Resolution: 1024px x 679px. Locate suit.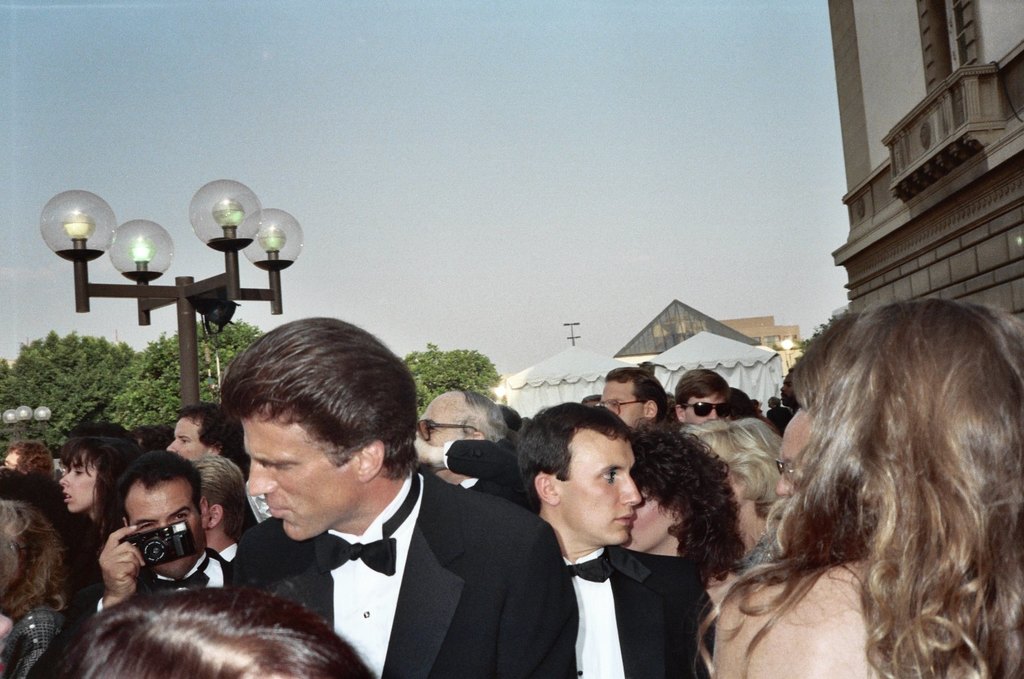
box=[234, 472, 583, 678].
